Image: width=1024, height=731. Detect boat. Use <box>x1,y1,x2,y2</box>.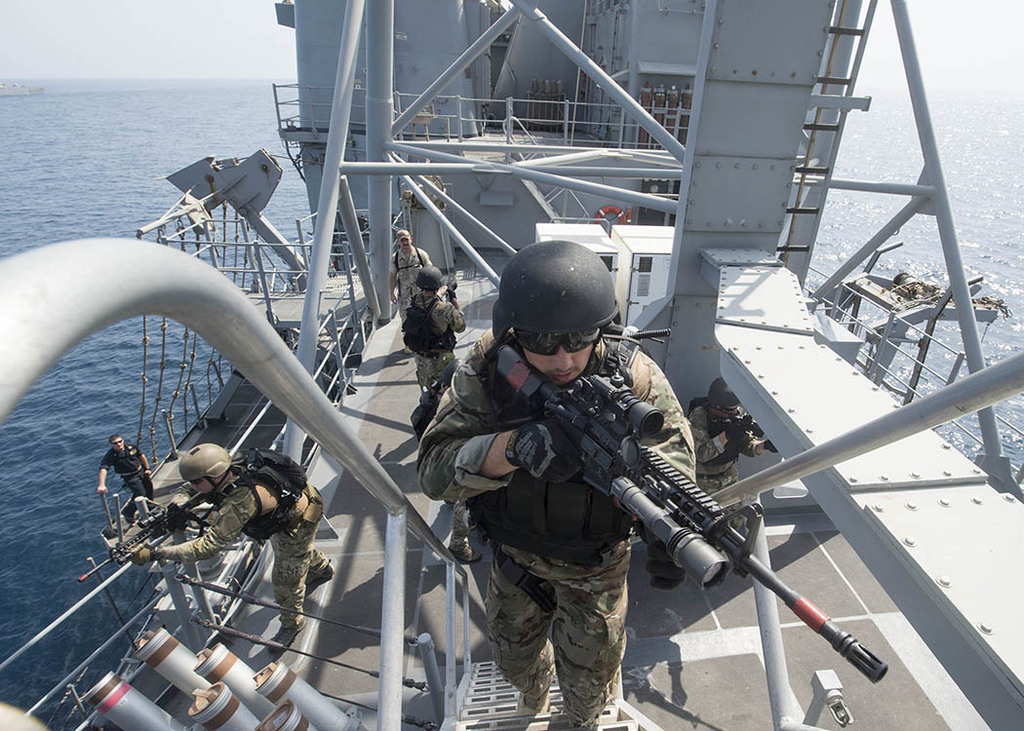
<box>0,0,1023,730</box>.
